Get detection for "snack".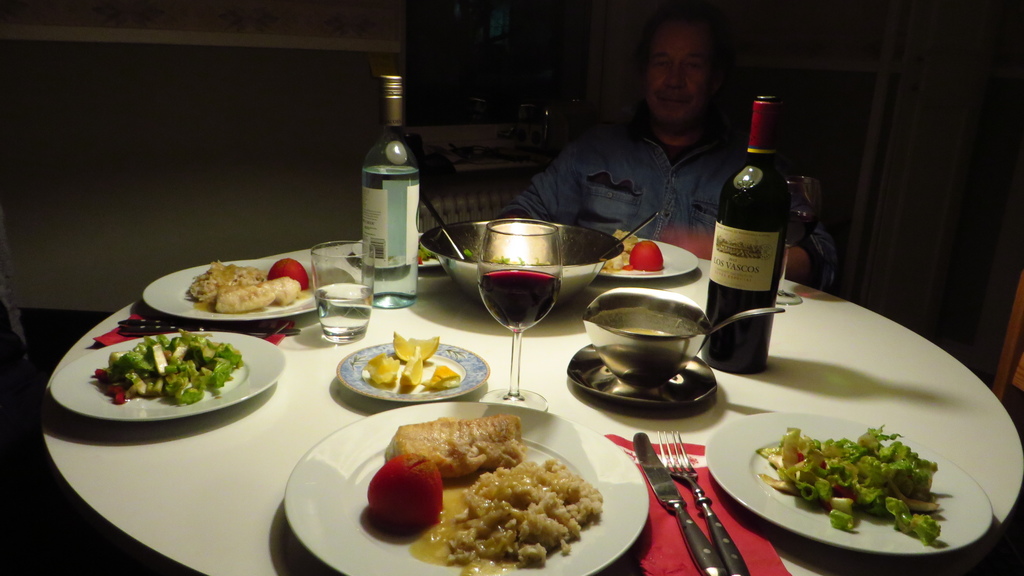
Detection: [left=181, top=256, right=312, bottom=317].
